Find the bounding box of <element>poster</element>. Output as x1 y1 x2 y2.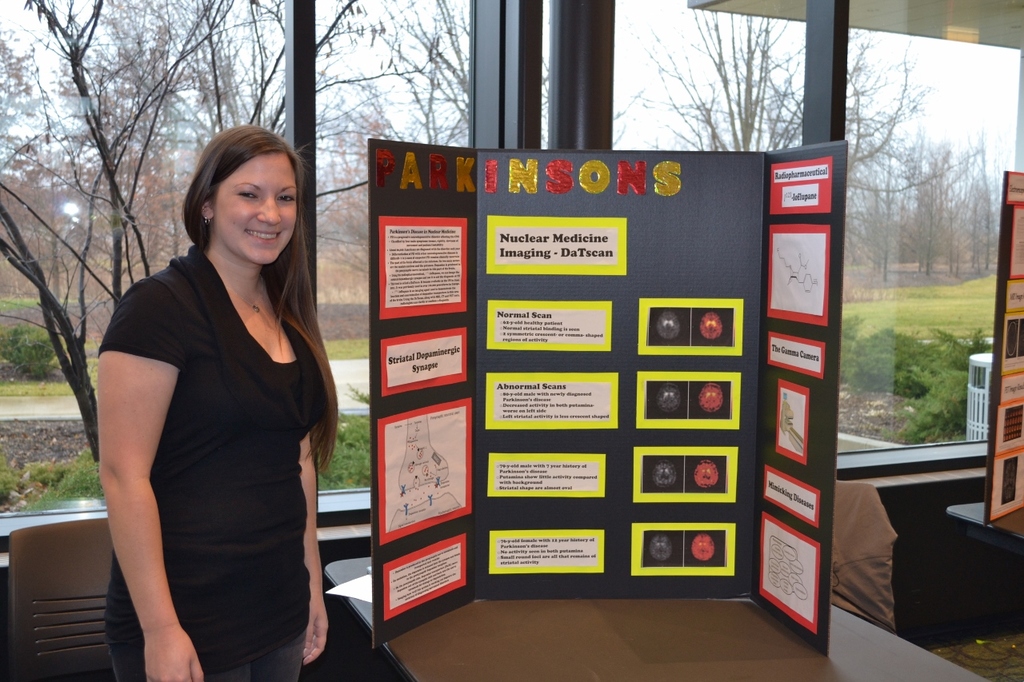
378 529 468 618.
